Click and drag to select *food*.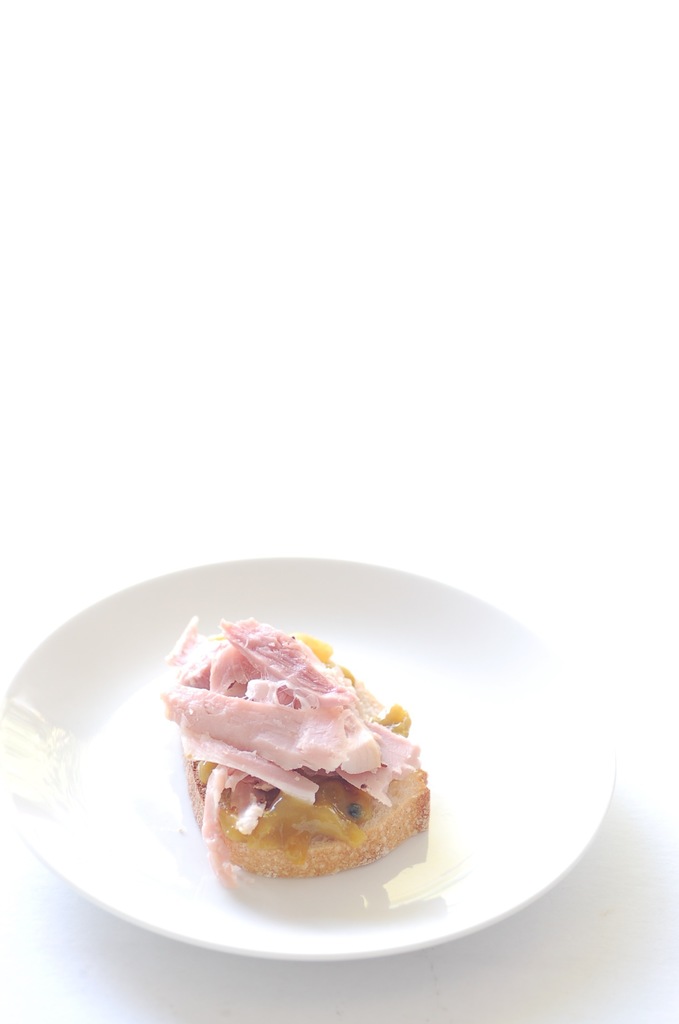
Selection: <box>151,626,439,892</box>.
